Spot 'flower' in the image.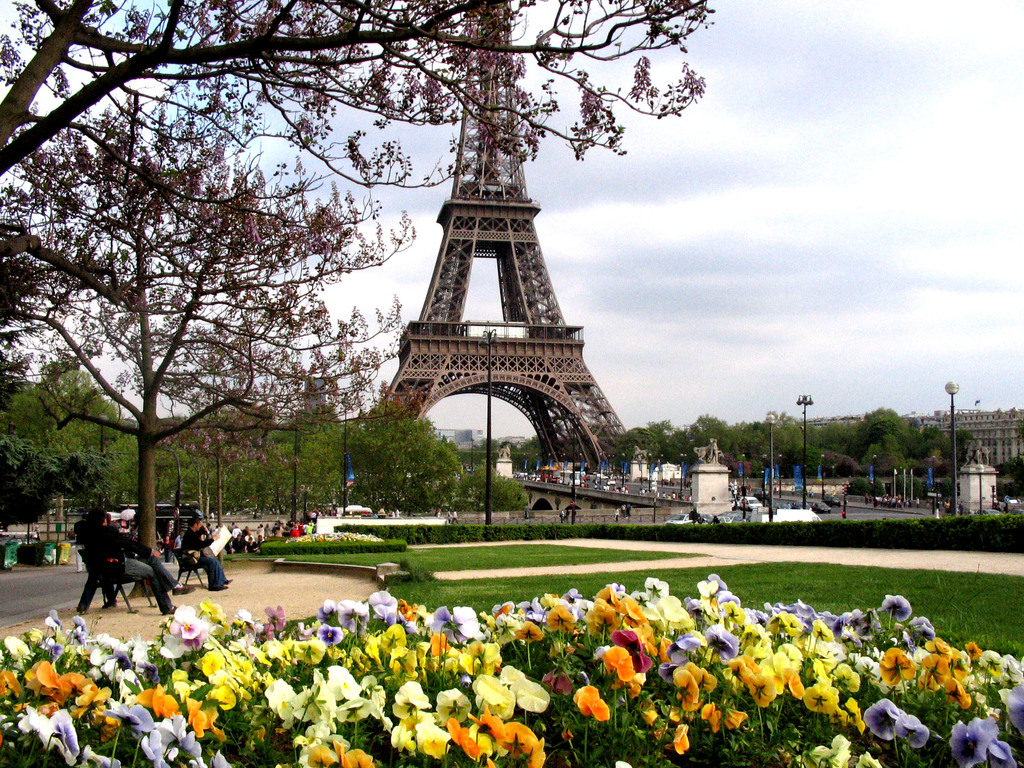
'flower' found at left=512, top=681, right=556, bottom=716.
